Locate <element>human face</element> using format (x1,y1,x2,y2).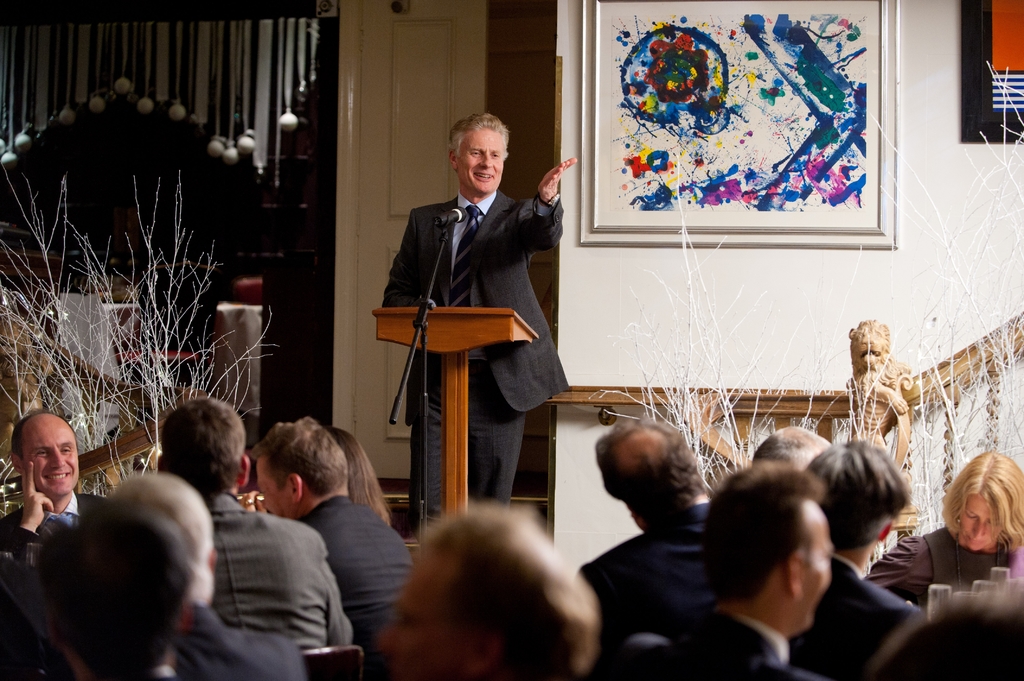
(460,124,513,193).
